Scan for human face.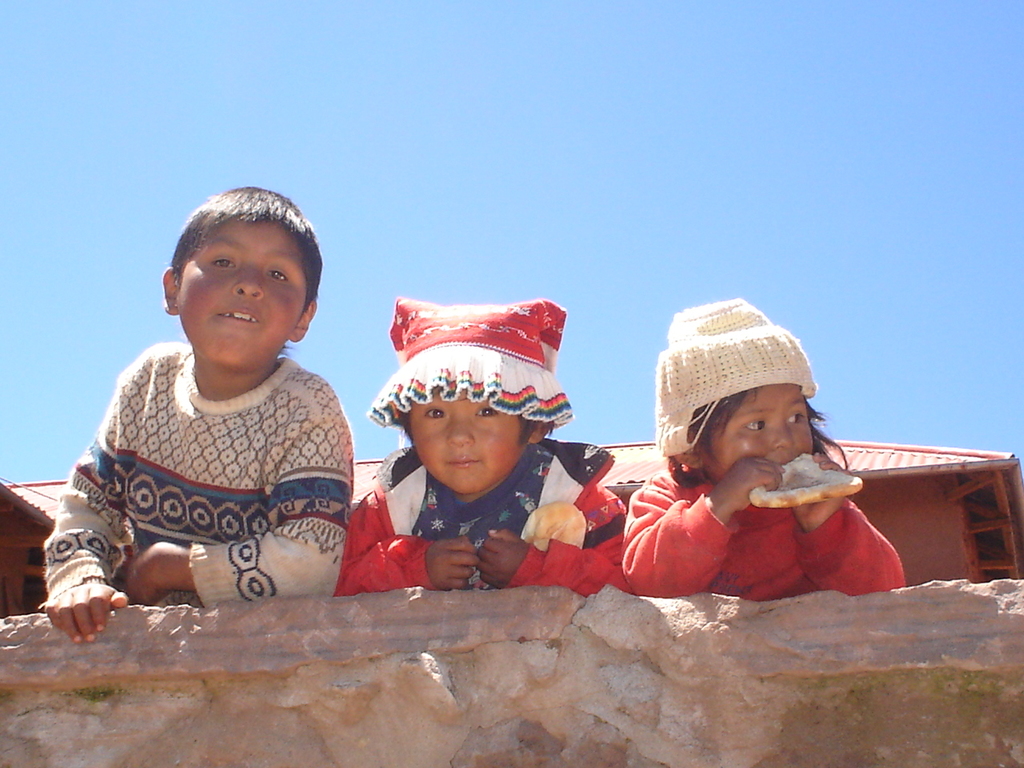
Scan result: <bbox>695, 390, 813, 490</bbox>.
